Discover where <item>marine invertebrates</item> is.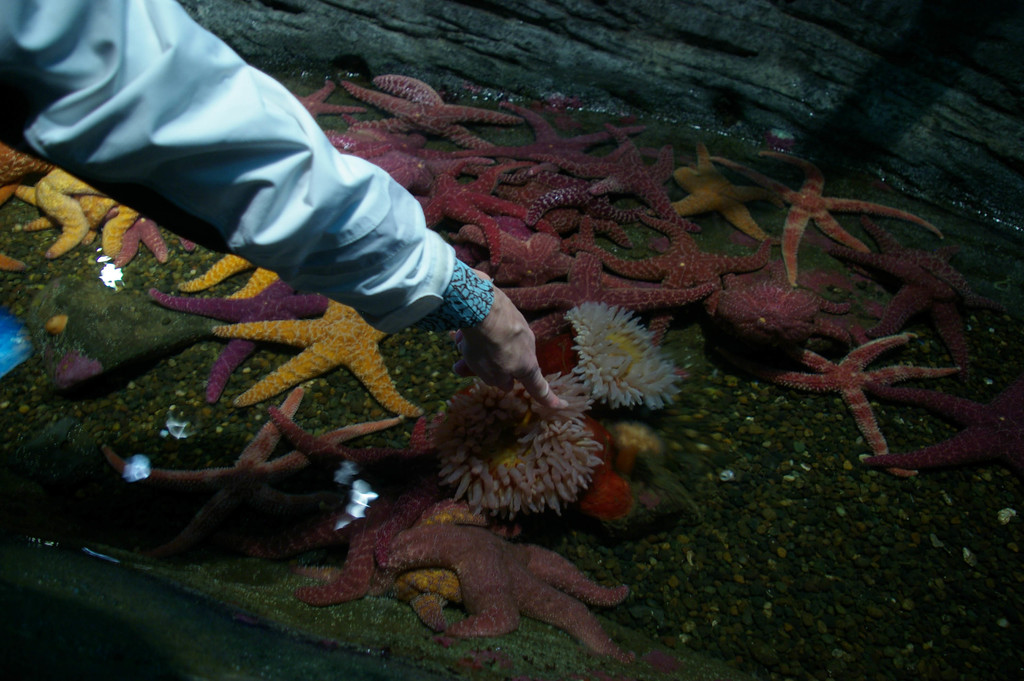
Discovered at box=[276, 409, 497, 609].
